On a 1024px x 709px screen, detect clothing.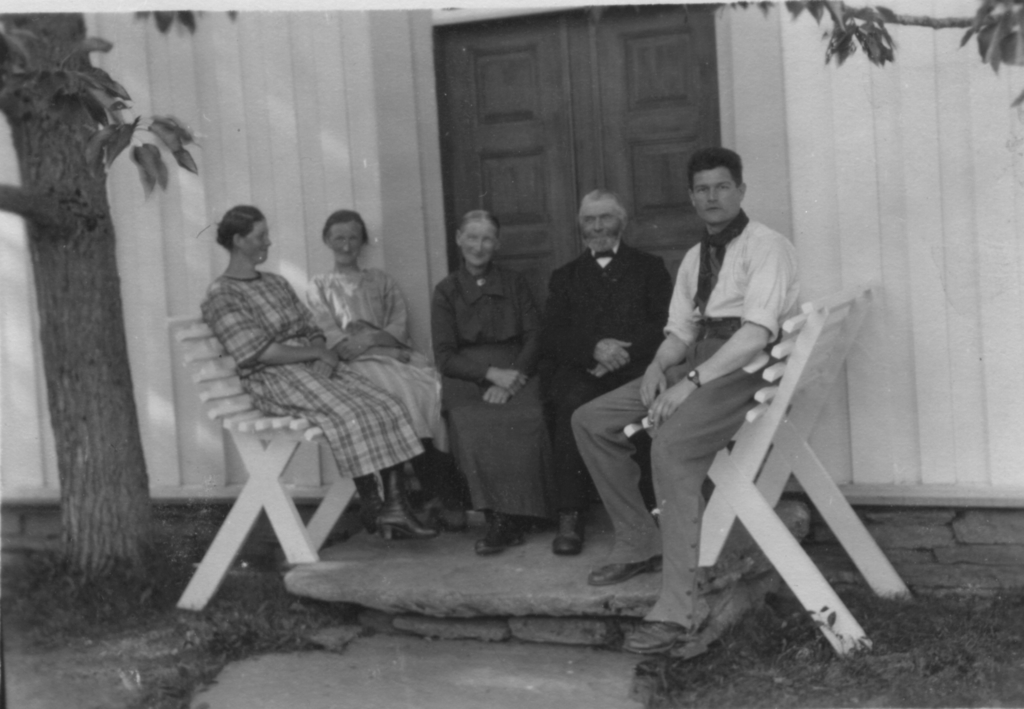
BBox(306, 261, 447, 444).
